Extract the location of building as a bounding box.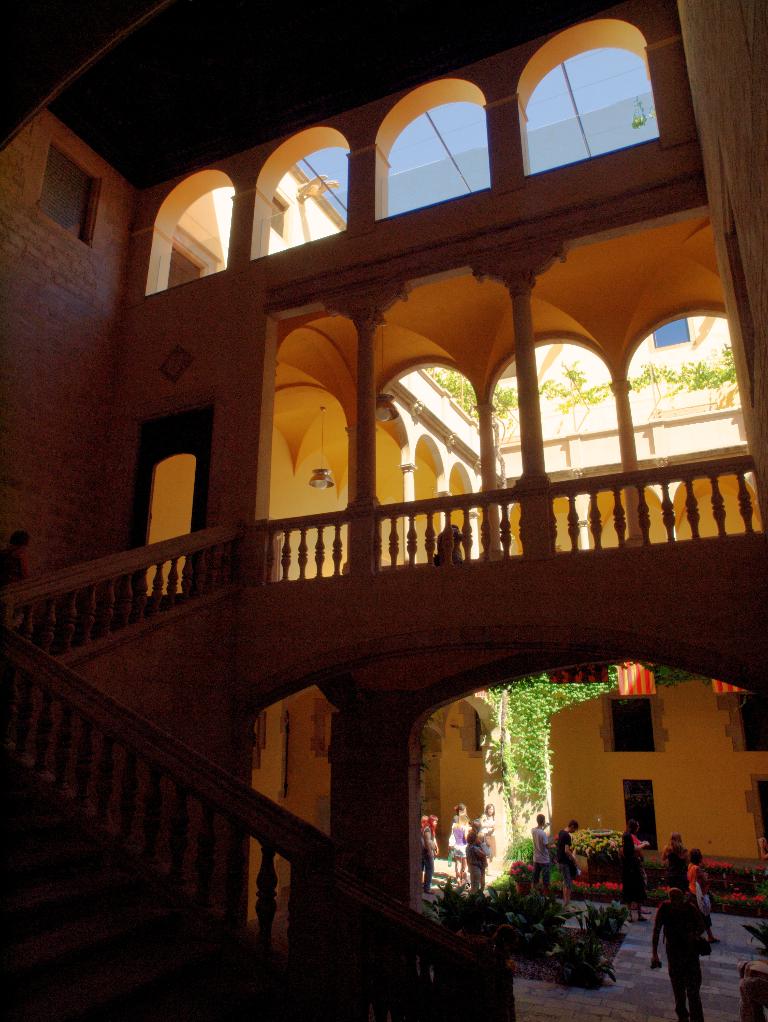
{"x1": 0, "y1": 0, "x2": 767, "y2": 1021}.
